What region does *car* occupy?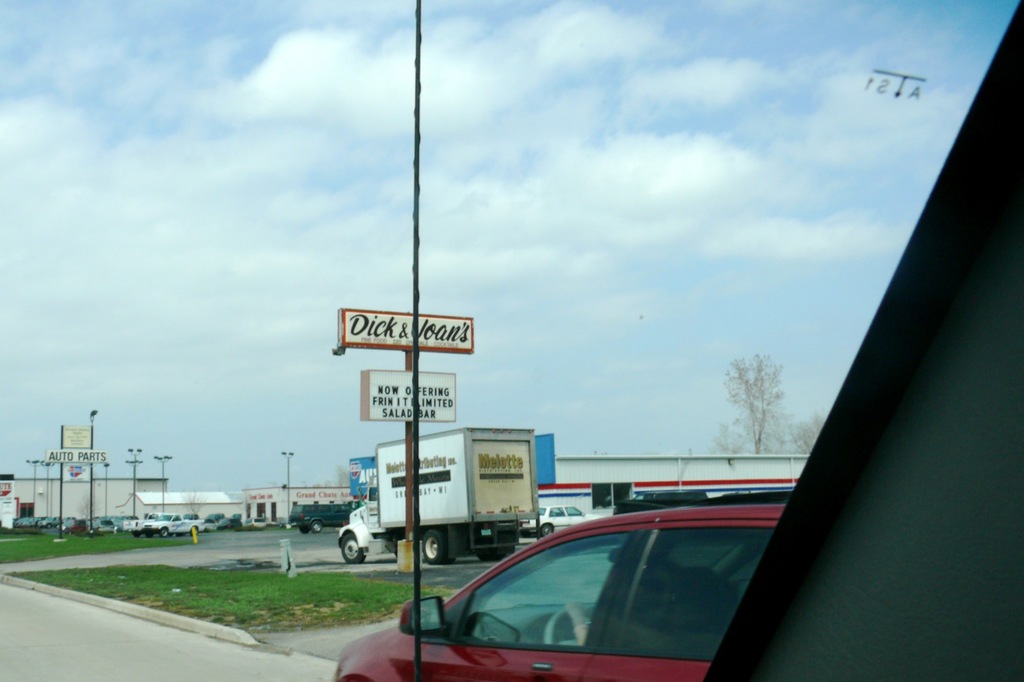
<bbox>332, 488, 797, 681</bbox>.
